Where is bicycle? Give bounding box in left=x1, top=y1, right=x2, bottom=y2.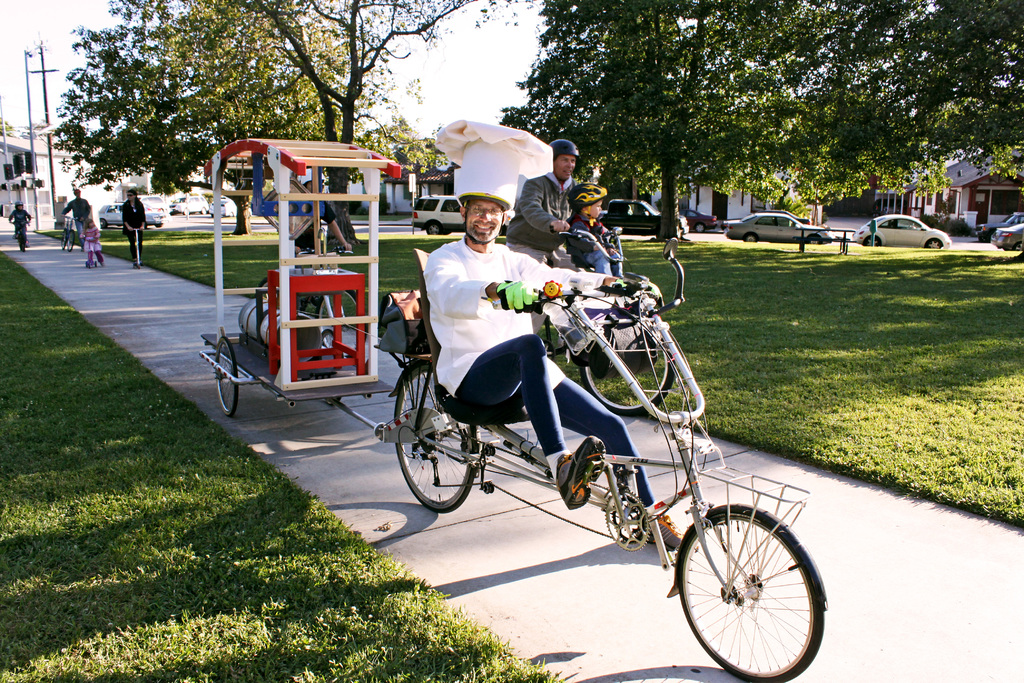
left=59, top=213, right=81, bottom=254.
